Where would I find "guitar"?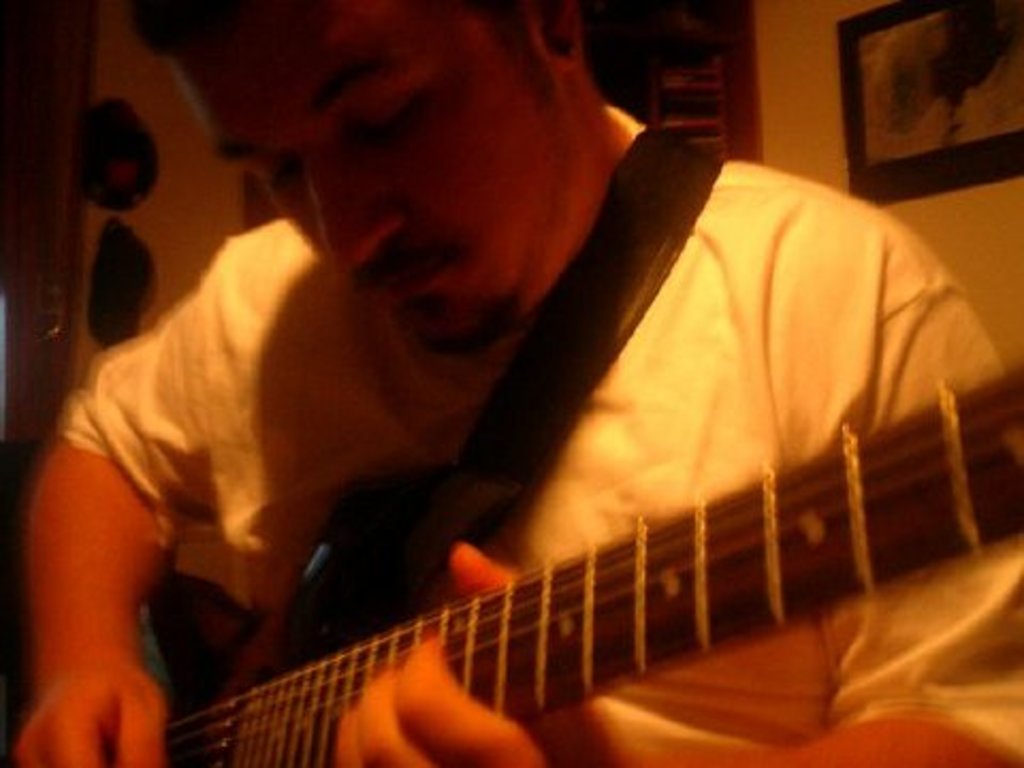
At box=[143, 361, 1022, 766].
